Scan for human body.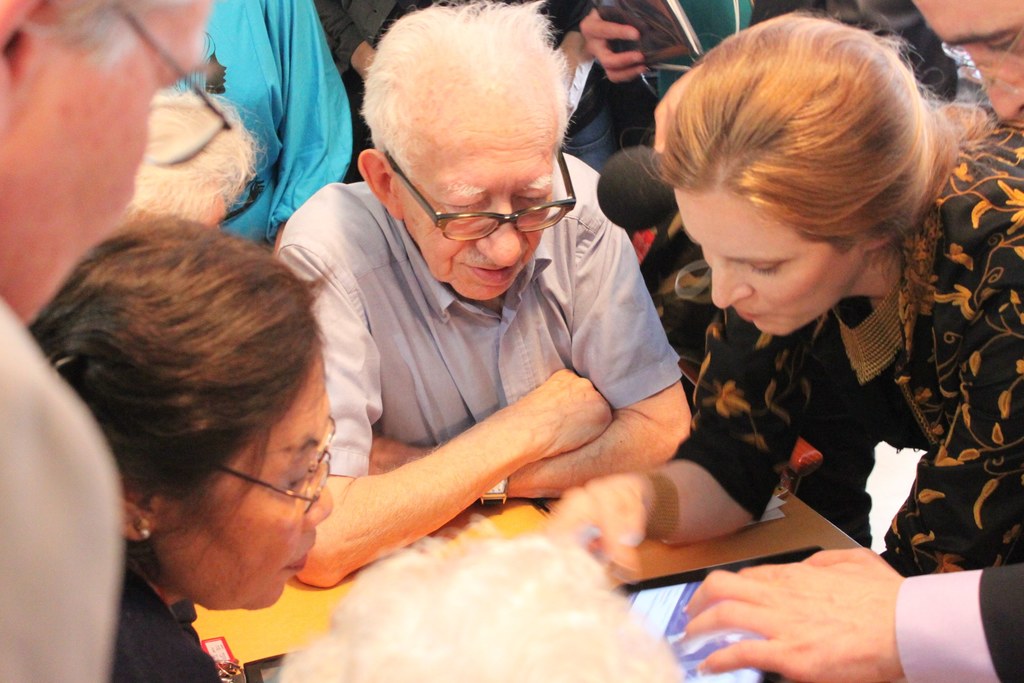
Scan result: region(280, 185, 692, 589).
